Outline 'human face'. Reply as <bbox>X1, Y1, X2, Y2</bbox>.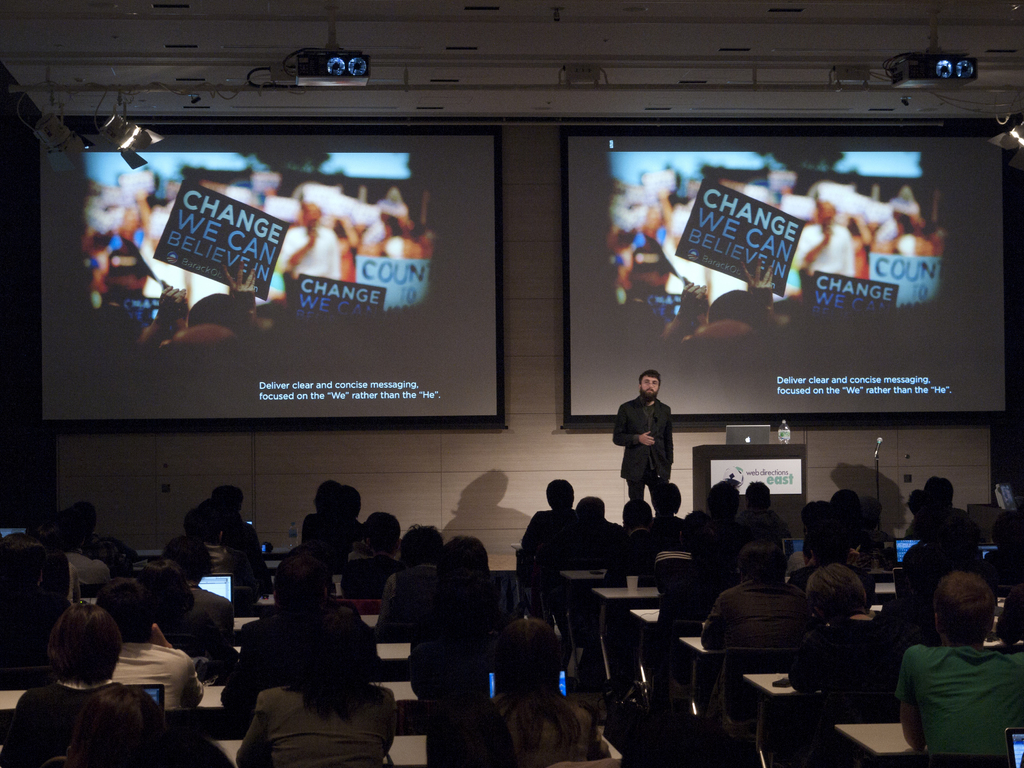
<bbox>639, 374, 658, 394</bbox>.
